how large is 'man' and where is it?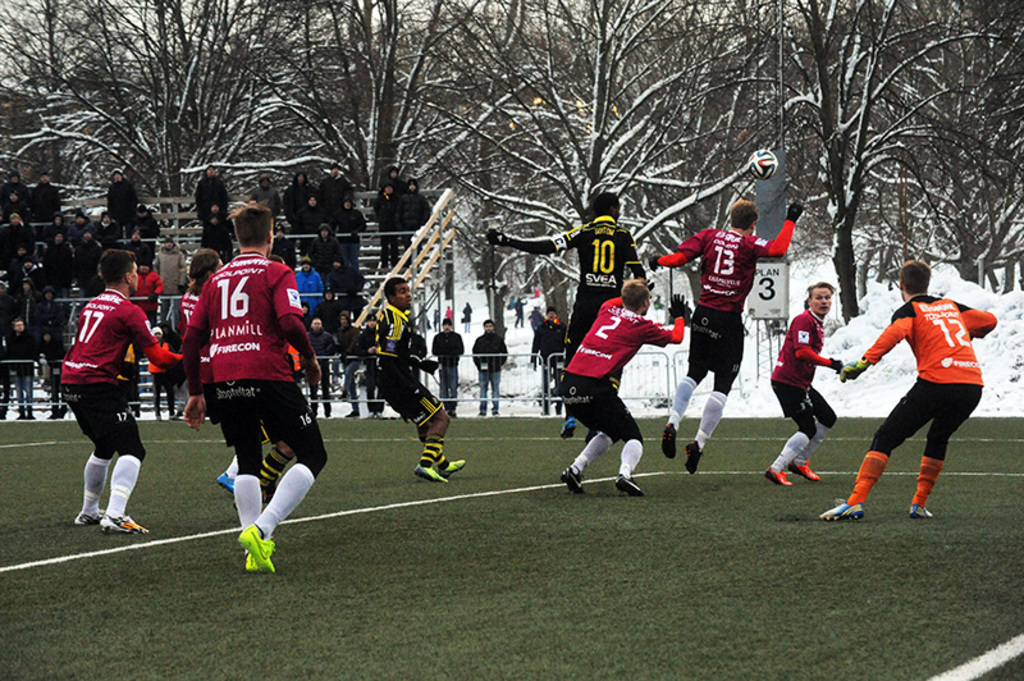
Bounding box: pyautogui.locateOnScreen(332, 198, 367, 264).
